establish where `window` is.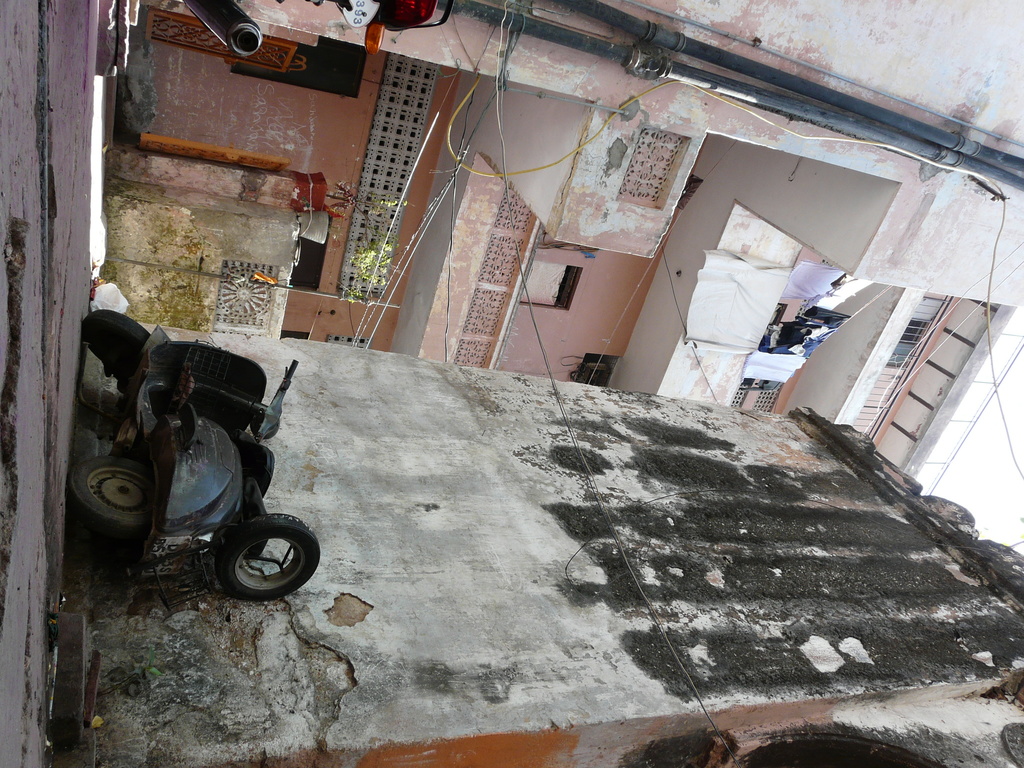
Established at {"x1": 619, "y1": 128, "x2": 690, "y2": 209}.
